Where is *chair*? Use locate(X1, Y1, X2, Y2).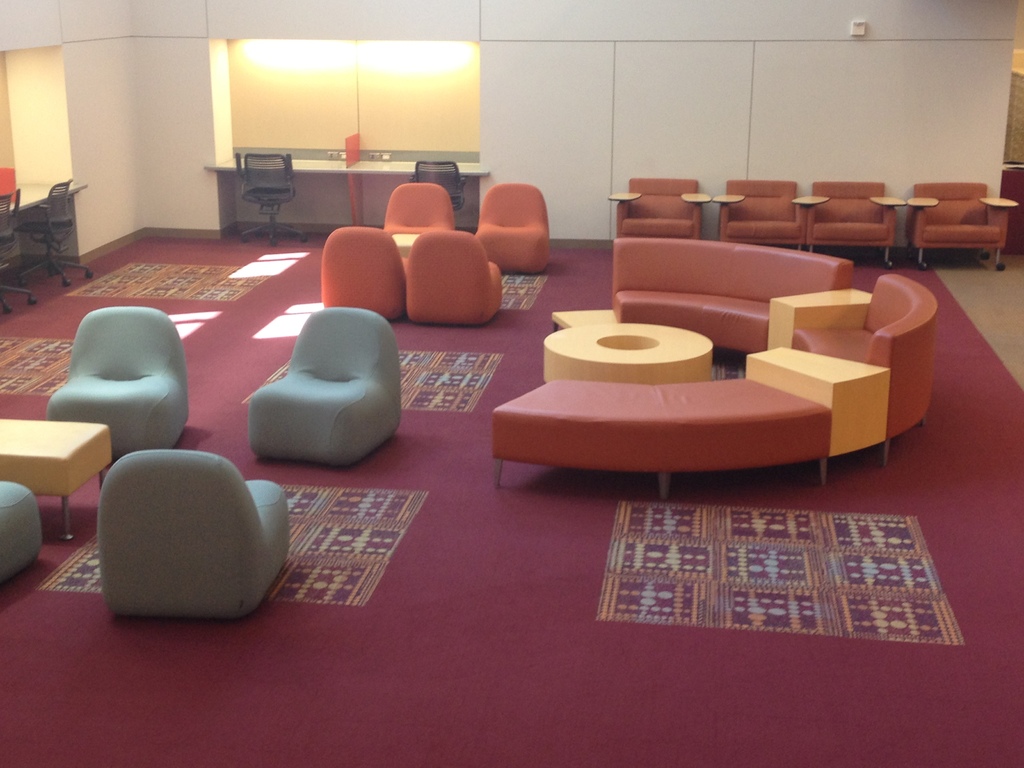
locate(708, 177, 804, 252).
